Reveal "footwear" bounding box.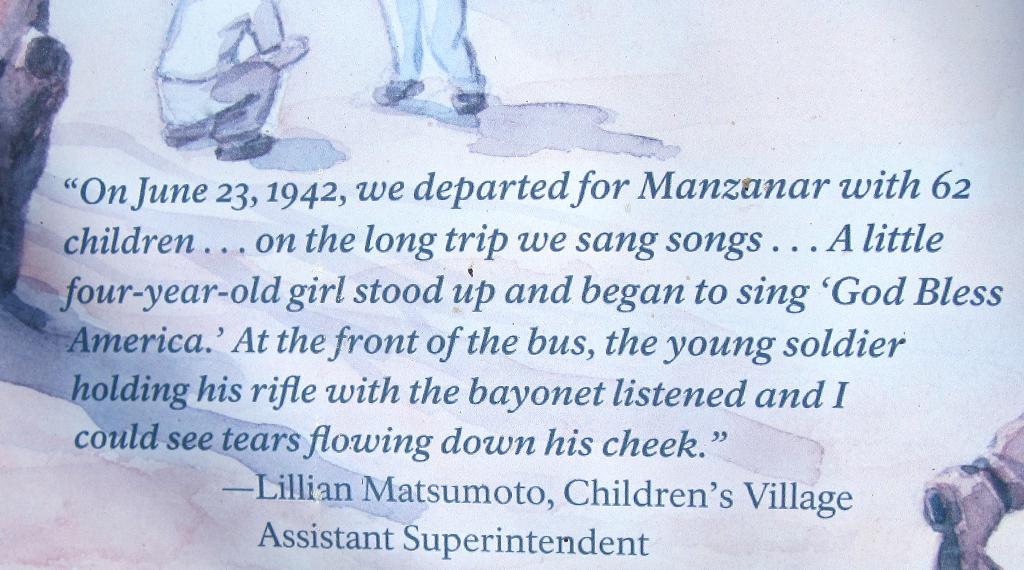
Revealed: [159,118,210,143].
